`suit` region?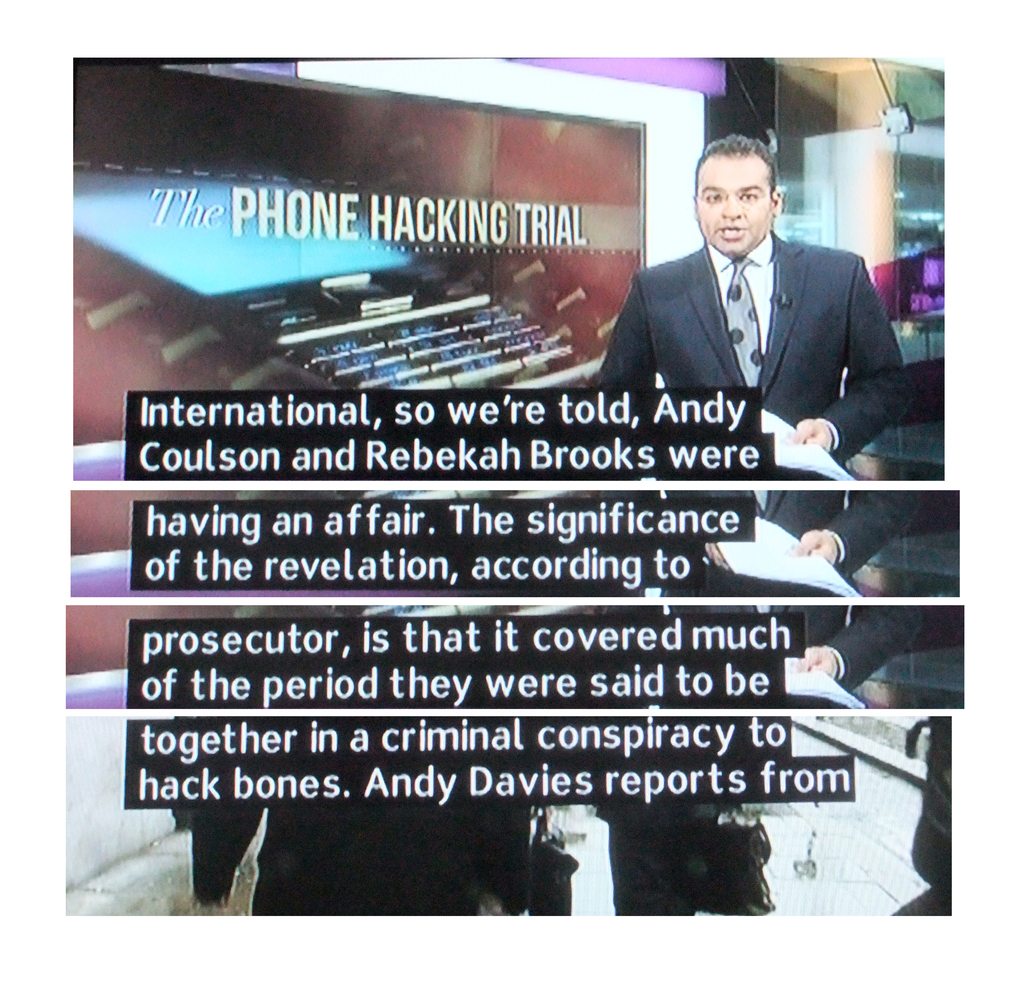
(x1=605, y1=184, x2=897, y2=454)
